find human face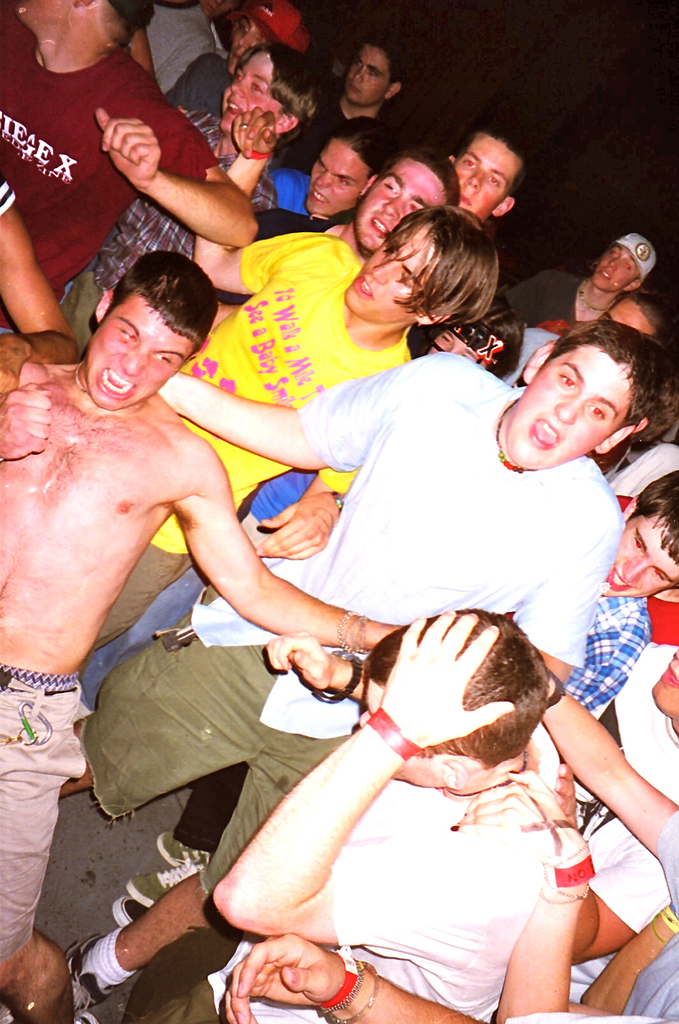
l=230, t=15, r=268, b=75
